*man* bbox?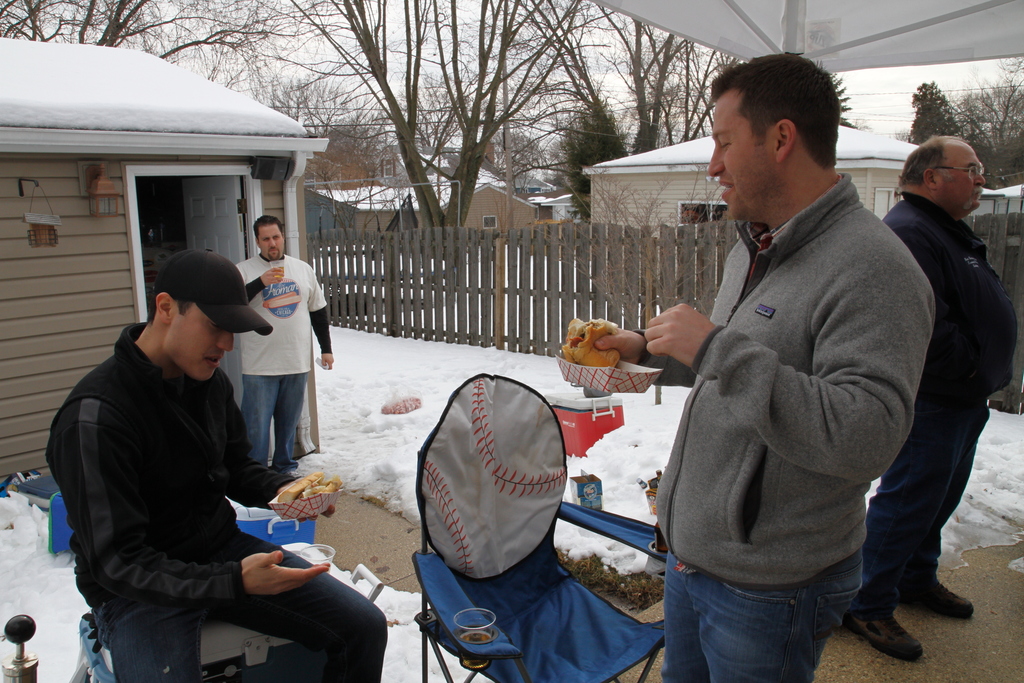
x1=845 y1=136 x2=1021 y2=661
